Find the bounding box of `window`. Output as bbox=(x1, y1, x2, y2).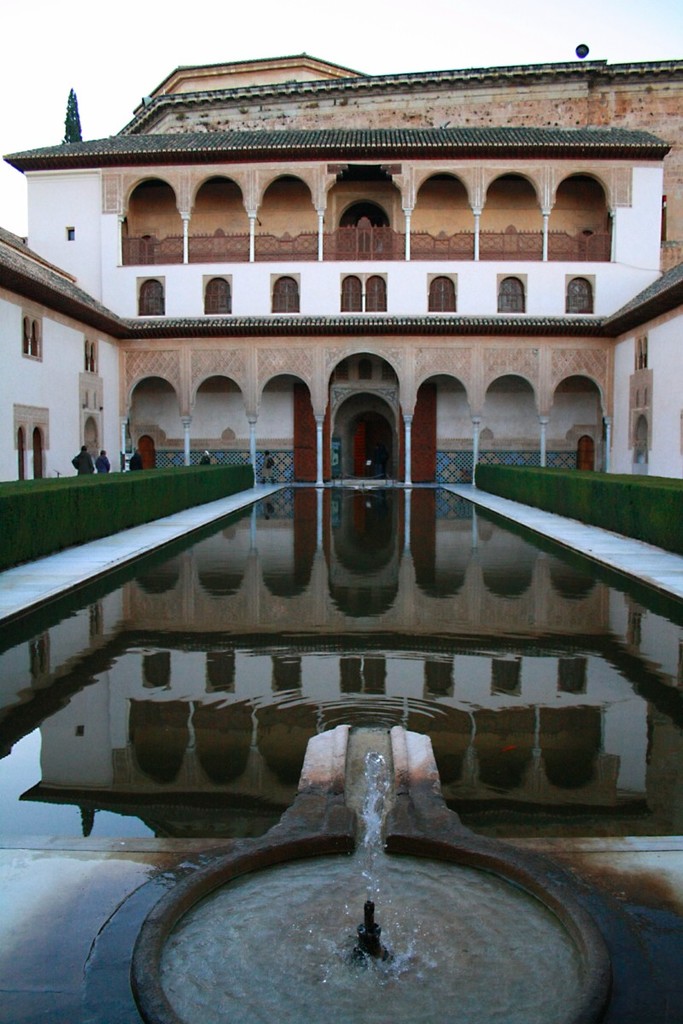
bbox=(36, 432, 41, 478).
